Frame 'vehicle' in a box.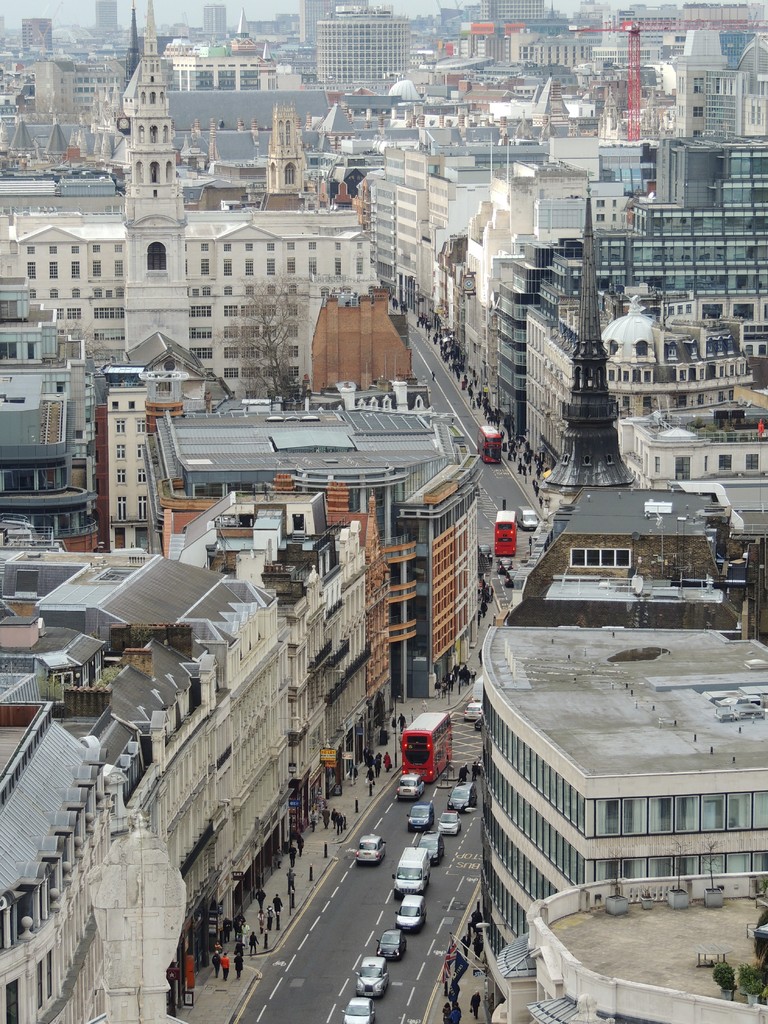
(437, 810, 459, 836).
